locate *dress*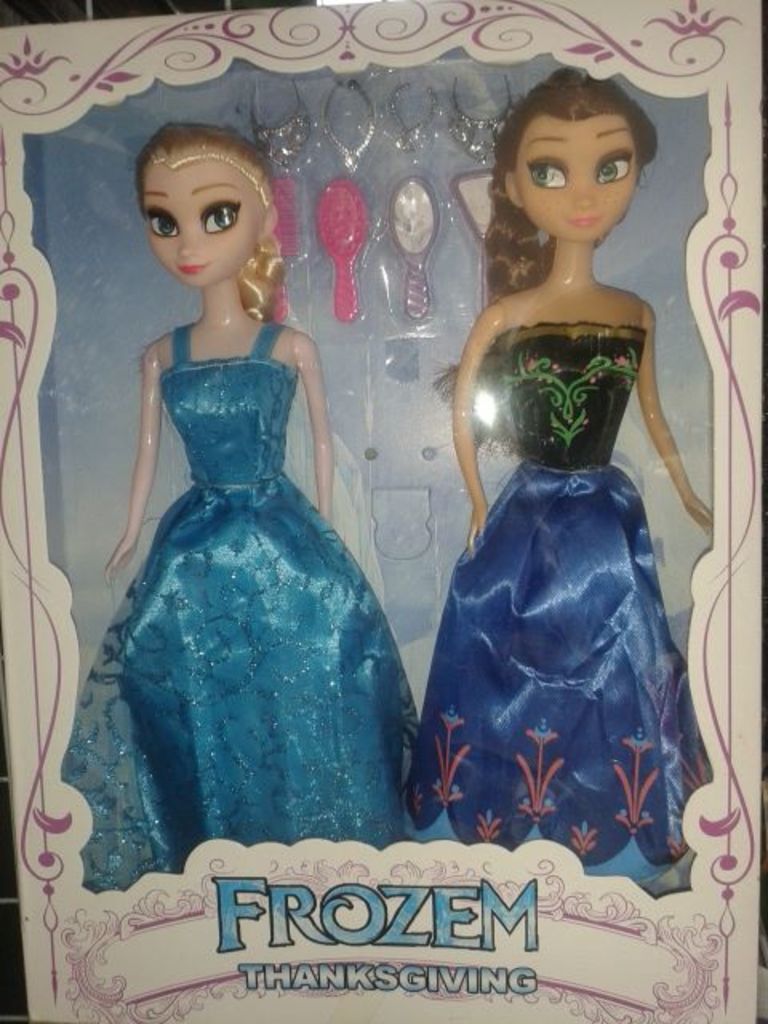
{"left": 59, "top": 312, "right": 416, "bottom": 896}
